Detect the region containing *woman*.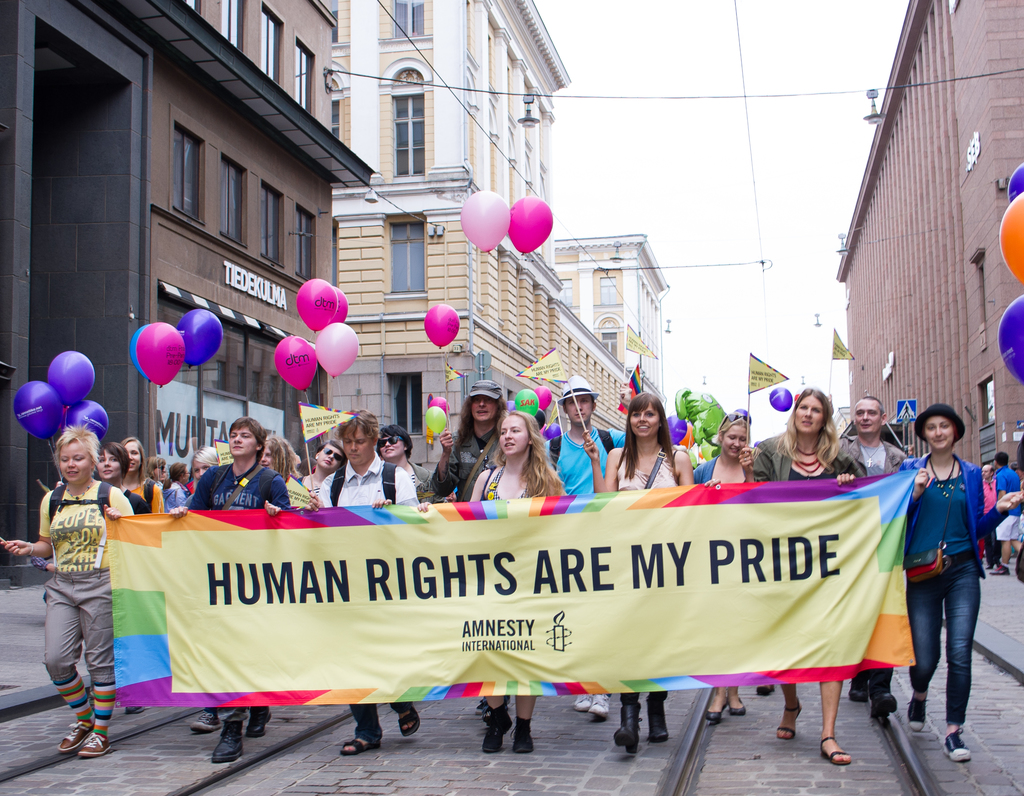
734, 394, 870, 764.
